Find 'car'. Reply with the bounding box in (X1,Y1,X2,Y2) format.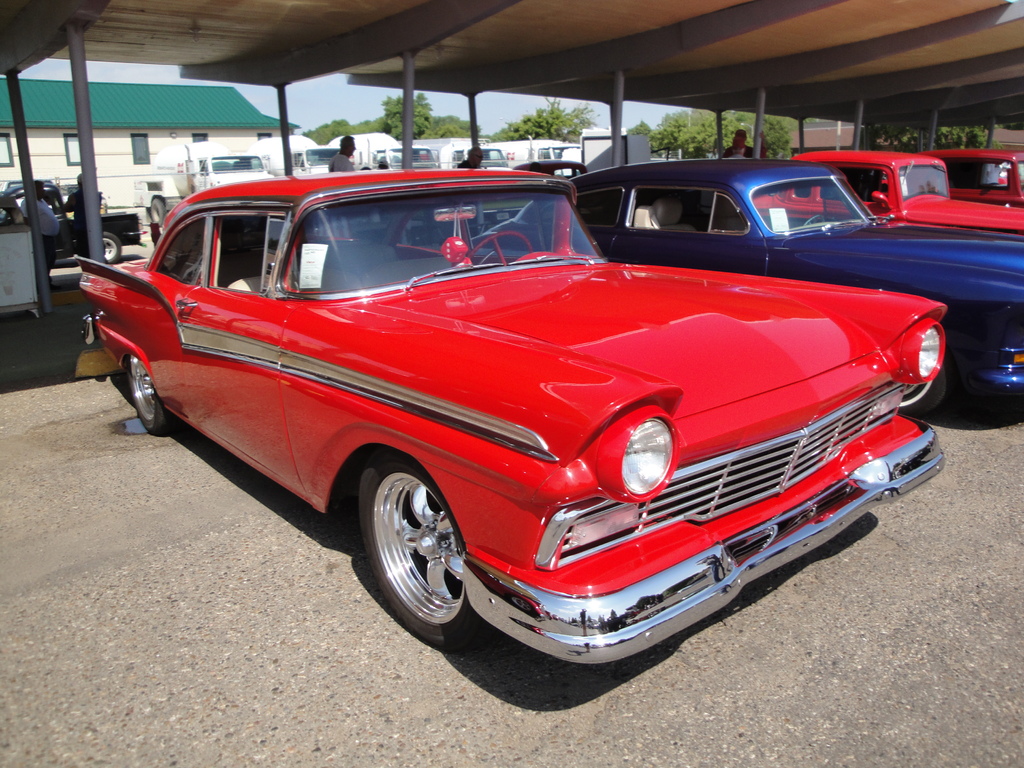
(481,162,533,224).
